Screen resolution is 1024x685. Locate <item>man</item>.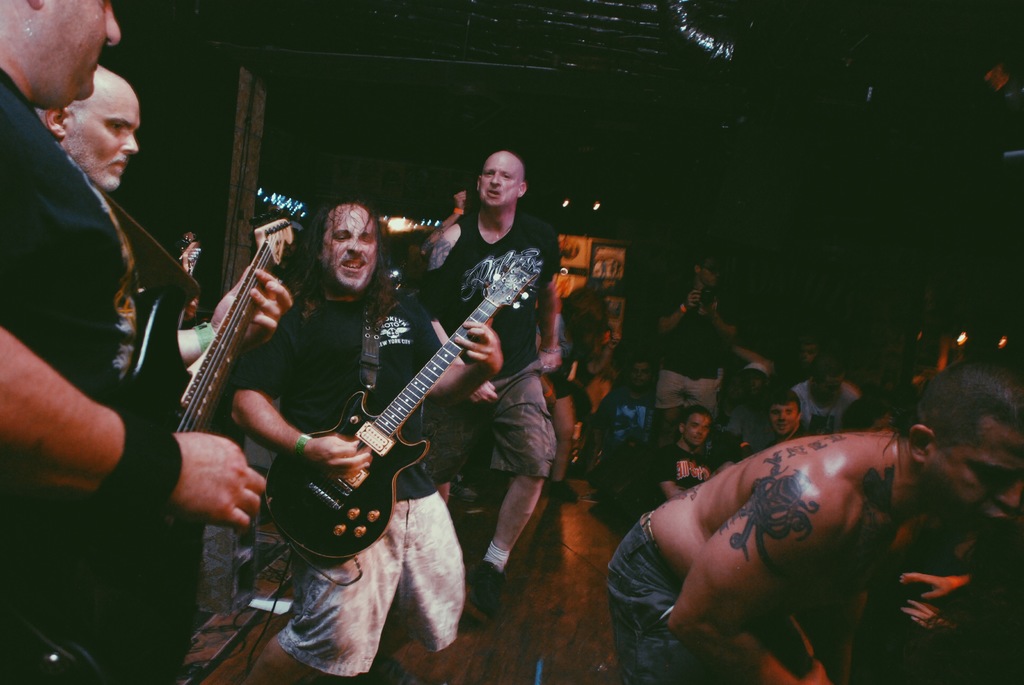
rect(38, 64, 147, 228).
